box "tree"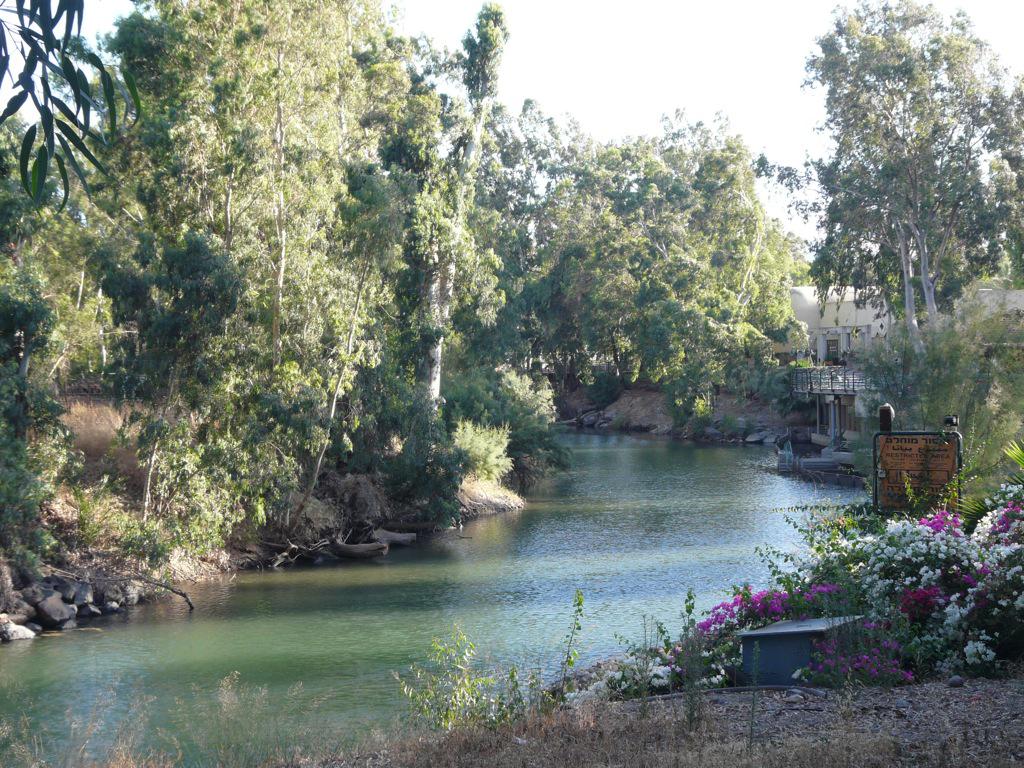
(x1=789, y1=13, x2=1005, y2=441)
